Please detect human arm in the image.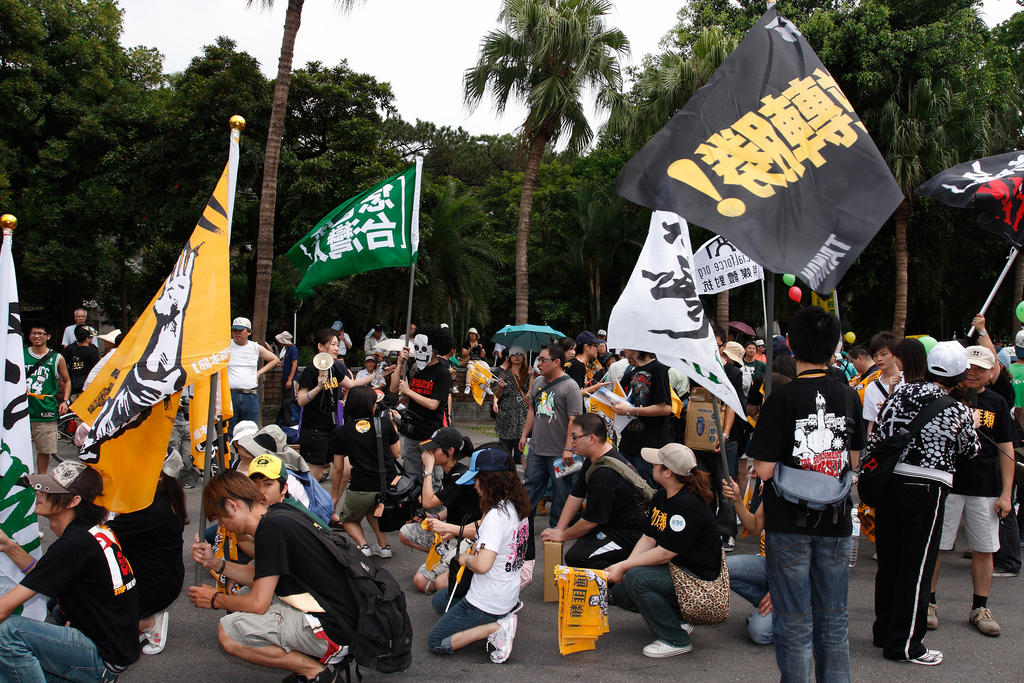
bbox=[489, 378, 504, 409].
